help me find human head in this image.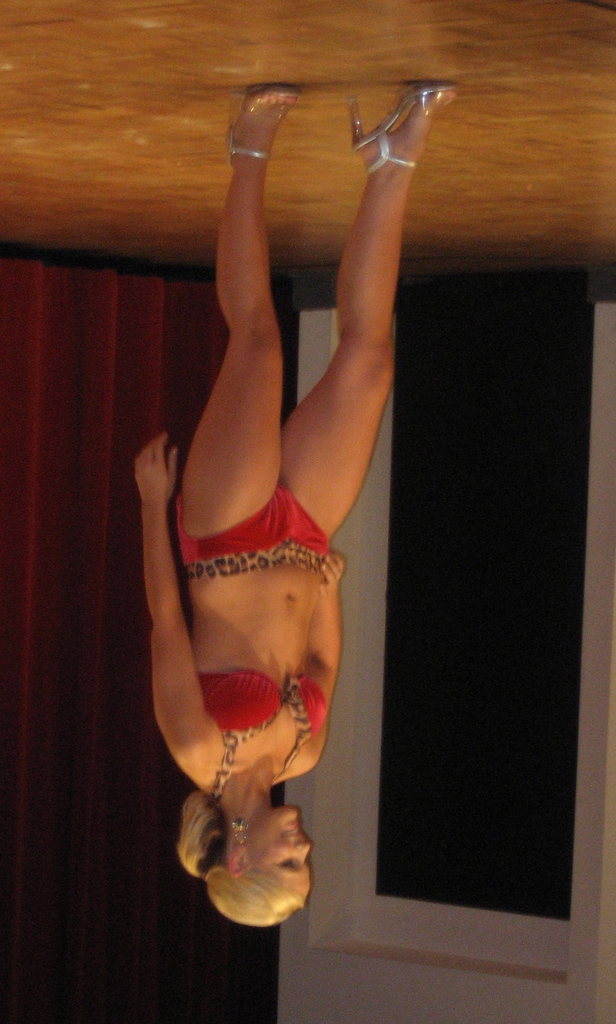
Found it: select_region(171, 788, 322, 918).
